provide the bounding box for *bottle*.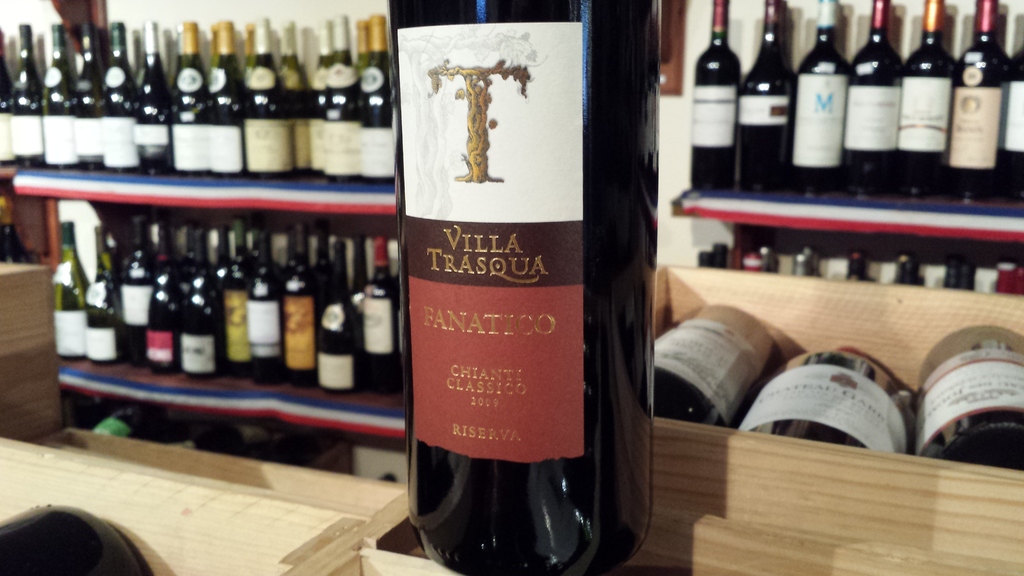
(left=693, top=2, right=749, bottom=189).
